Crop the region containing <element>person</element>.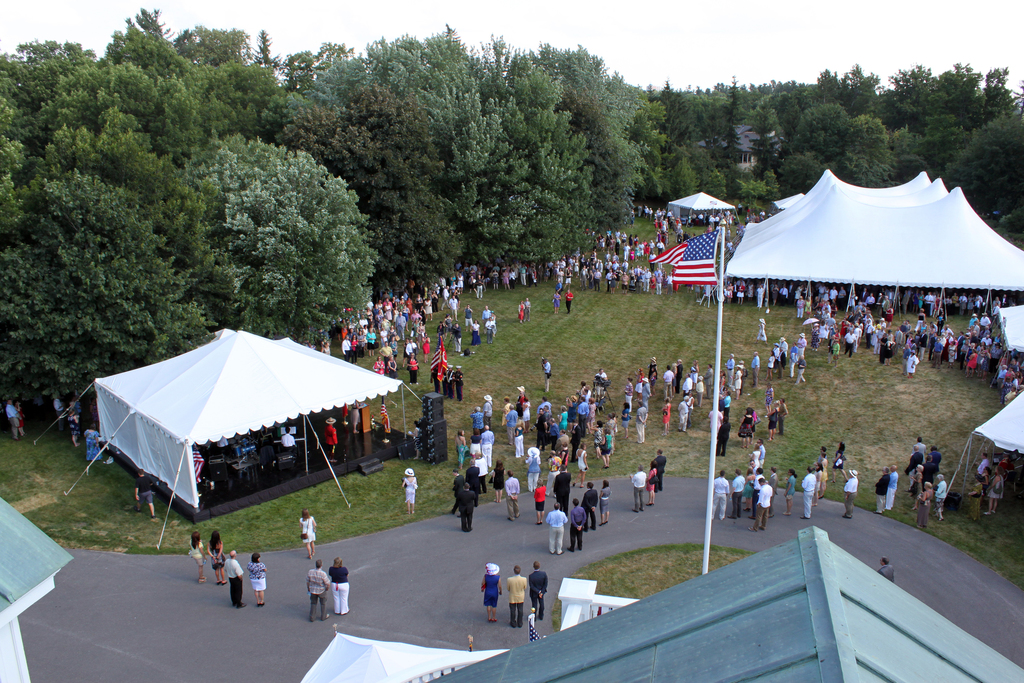
Crop region: region(601, 431, 612, 467).
